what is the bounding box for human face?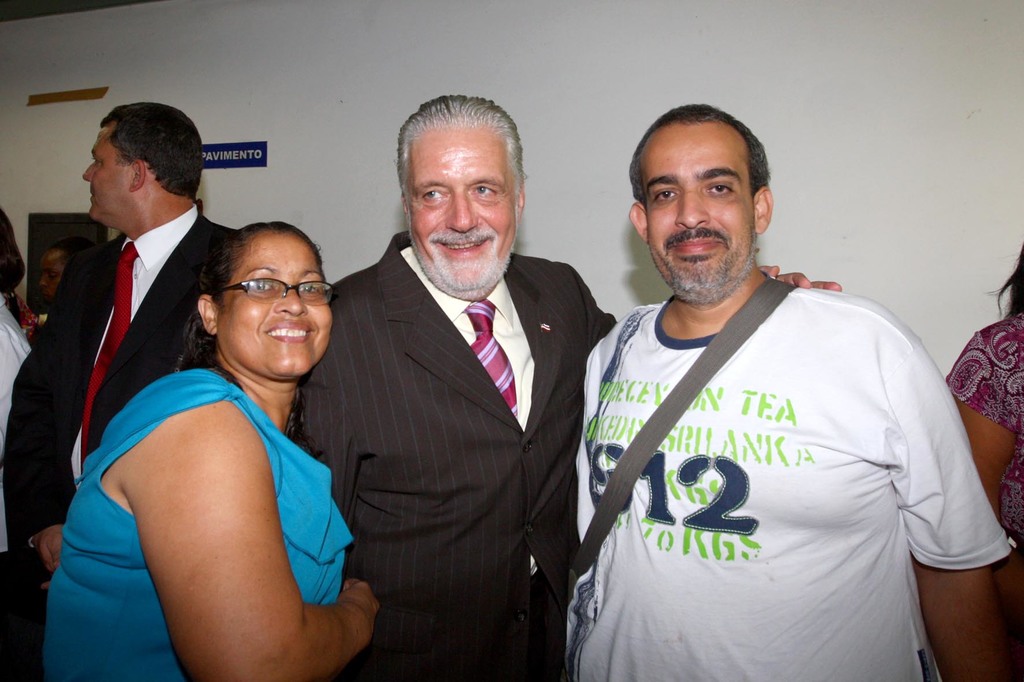
select_region(651, 129, 755, 294).
